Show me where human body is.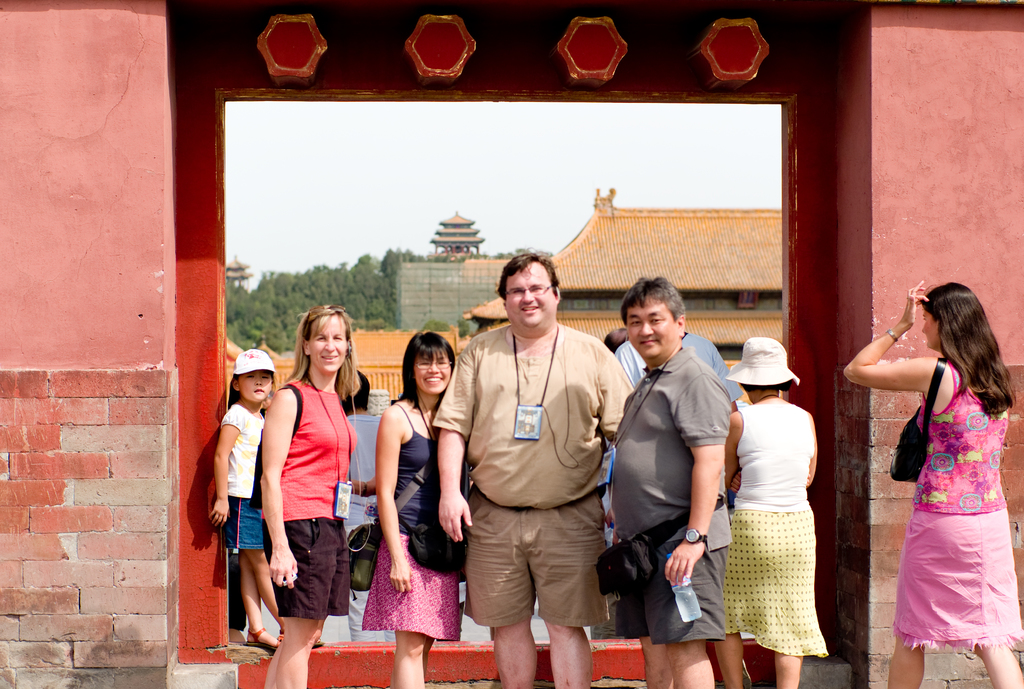
human body is at (left=845, top=286, right=1021, bottom=688).
